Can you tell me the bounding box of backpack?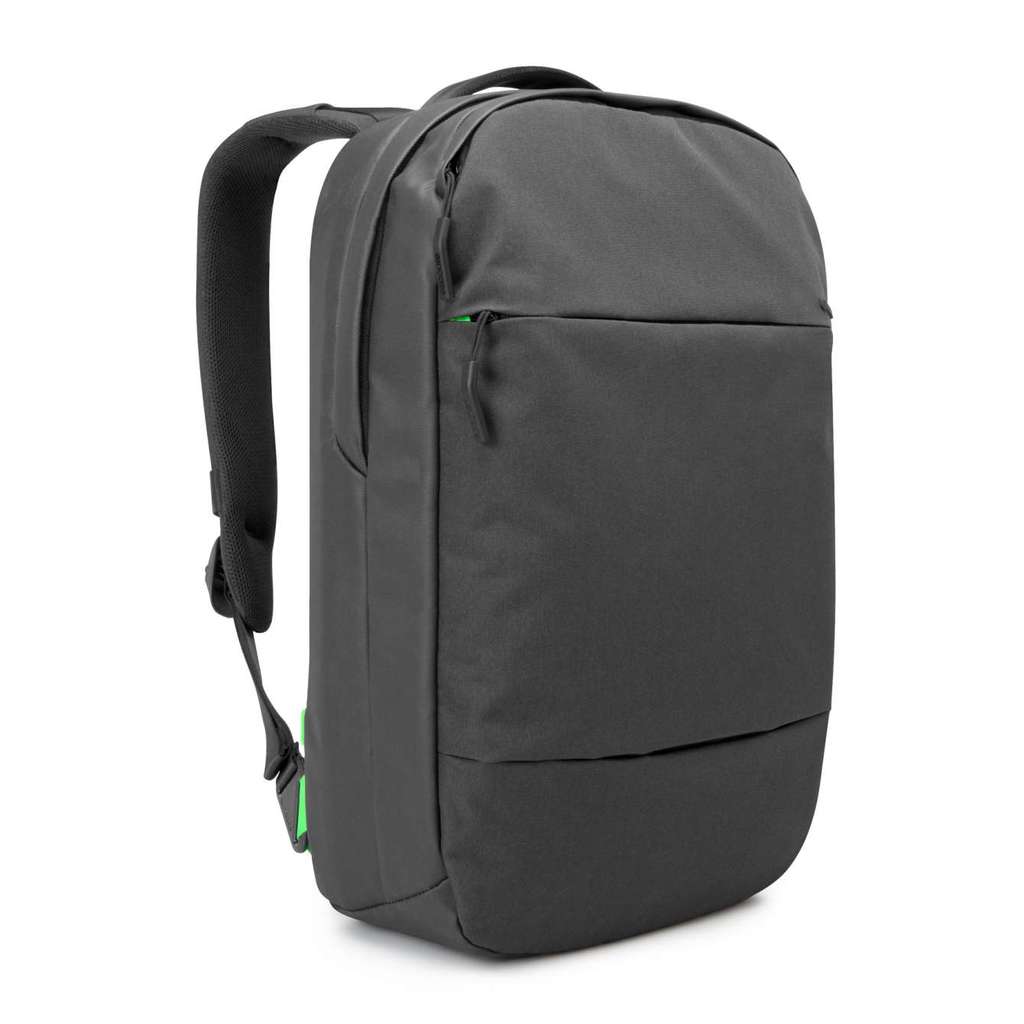
199:62:832:957.
